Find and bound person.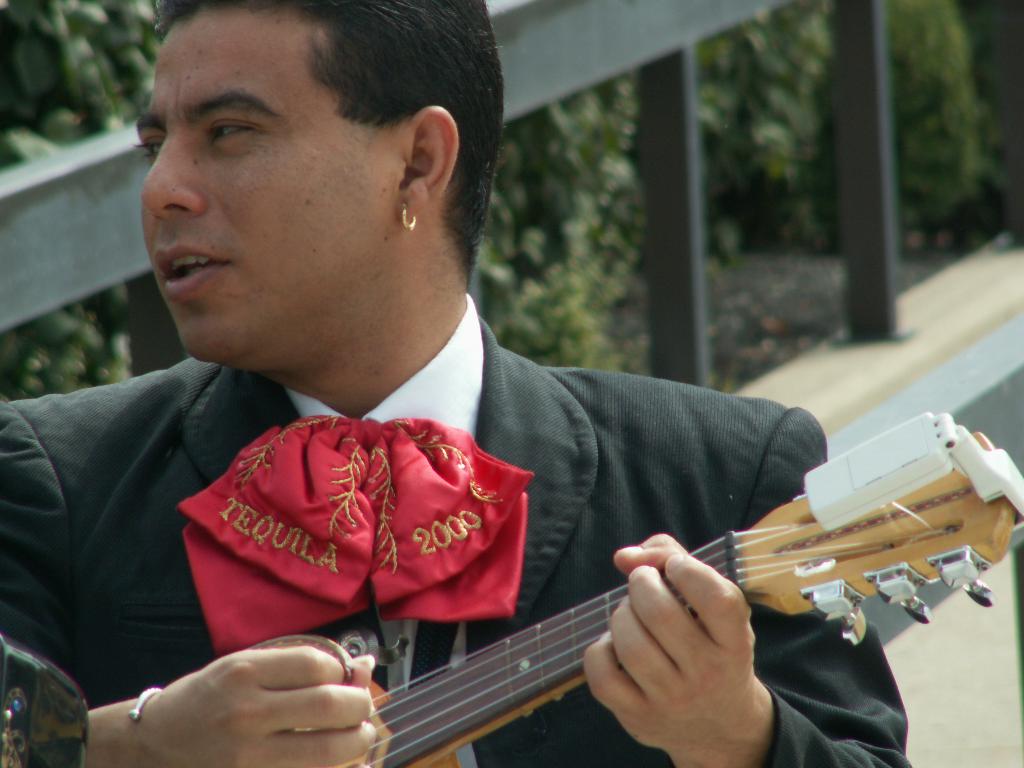
Bound: x1=115 y1=33 x2=901 y2=751.
